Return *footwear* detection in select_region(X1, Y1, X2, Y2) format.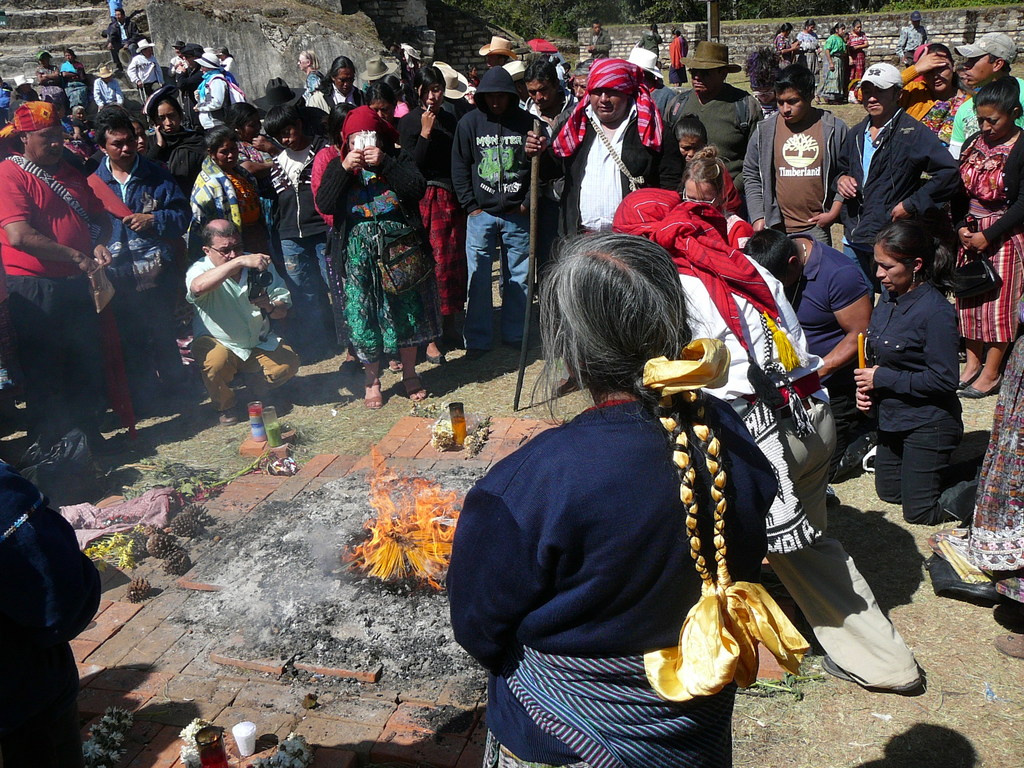
select_region(257, 376, 286, 404).
